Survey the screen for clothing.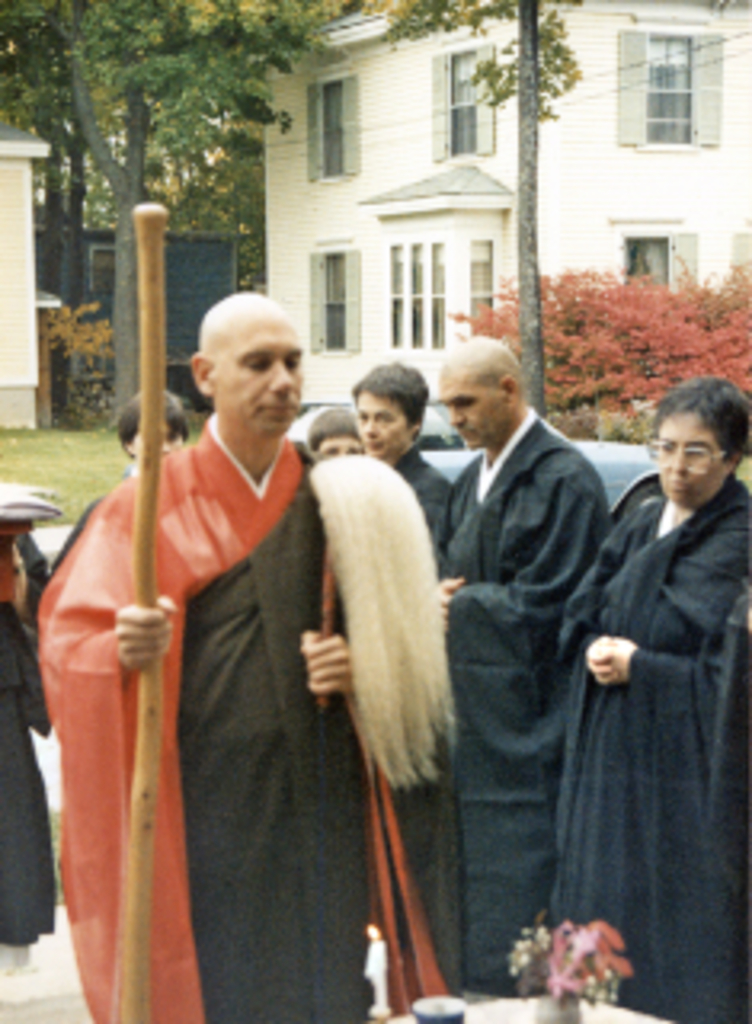
Survey found: pyautogui.locateOnScreen(426, 410, 608, 970).
